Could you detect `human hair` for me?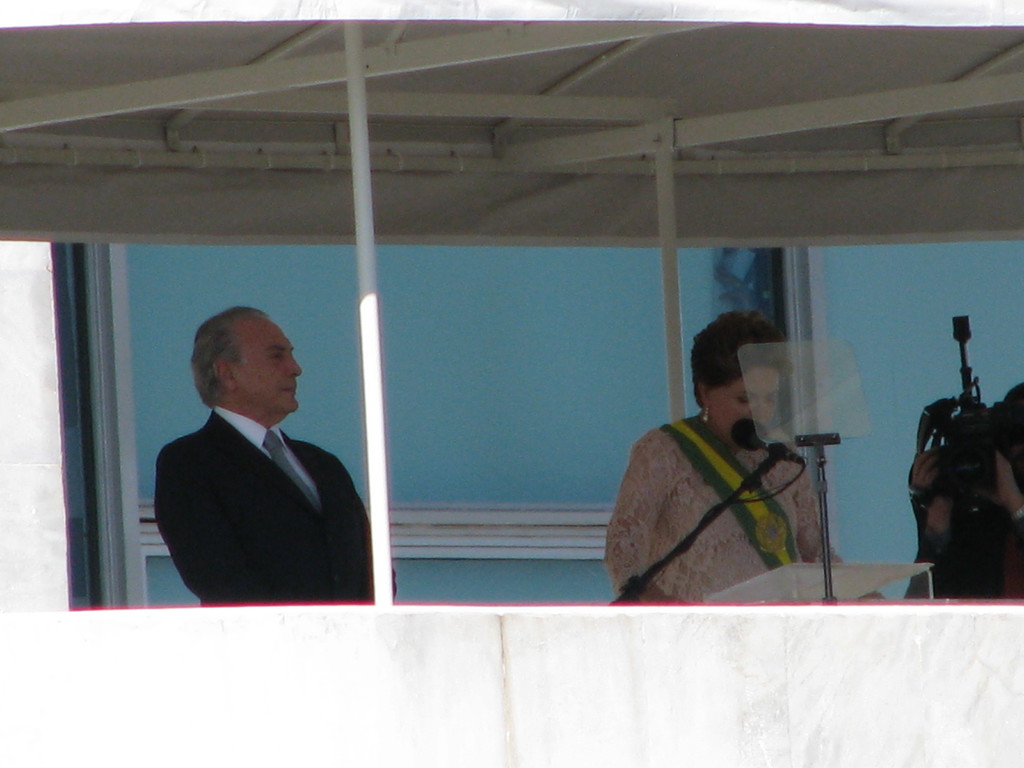
Detection result: crop(180, 318, 280, 410).
